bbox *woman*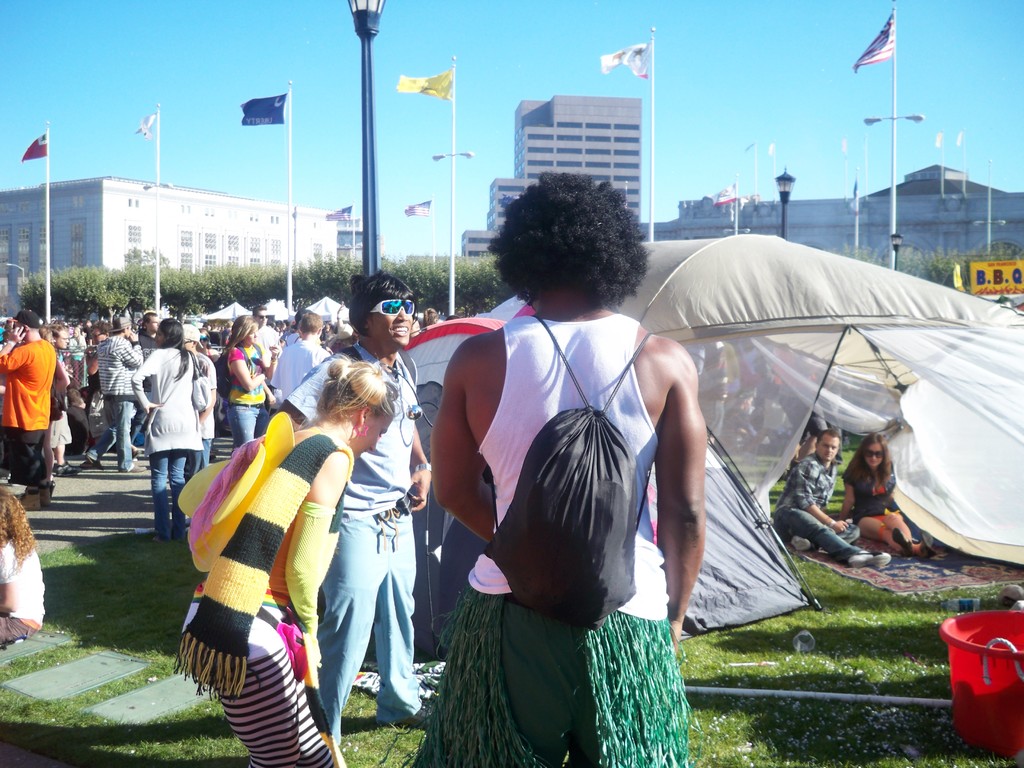
(61, 325, 86, 385)
